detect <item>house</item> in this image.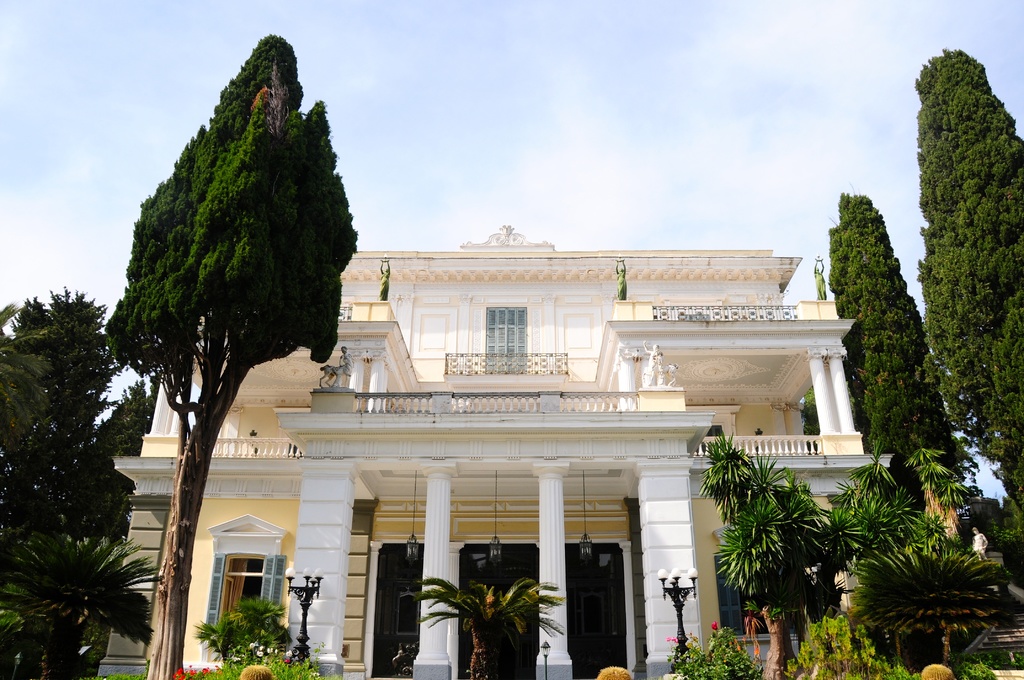
Detection: l=101, t=147, r=916, b=673.
